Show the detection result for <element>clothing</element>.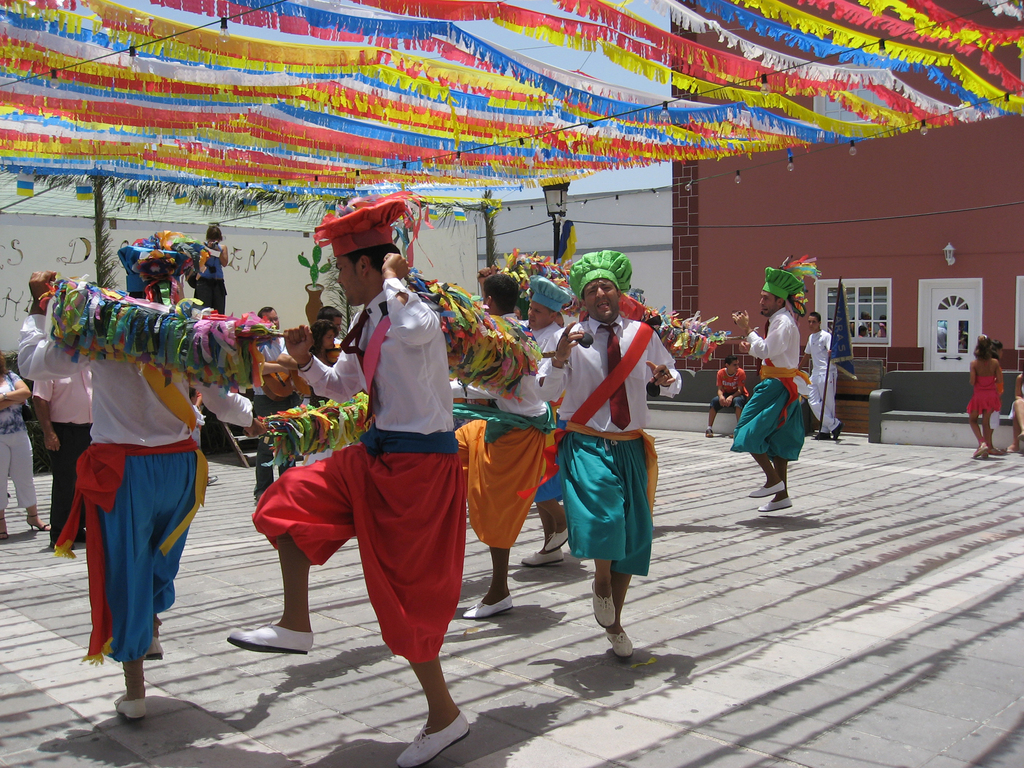
box=[248, 278, 465, 660].
